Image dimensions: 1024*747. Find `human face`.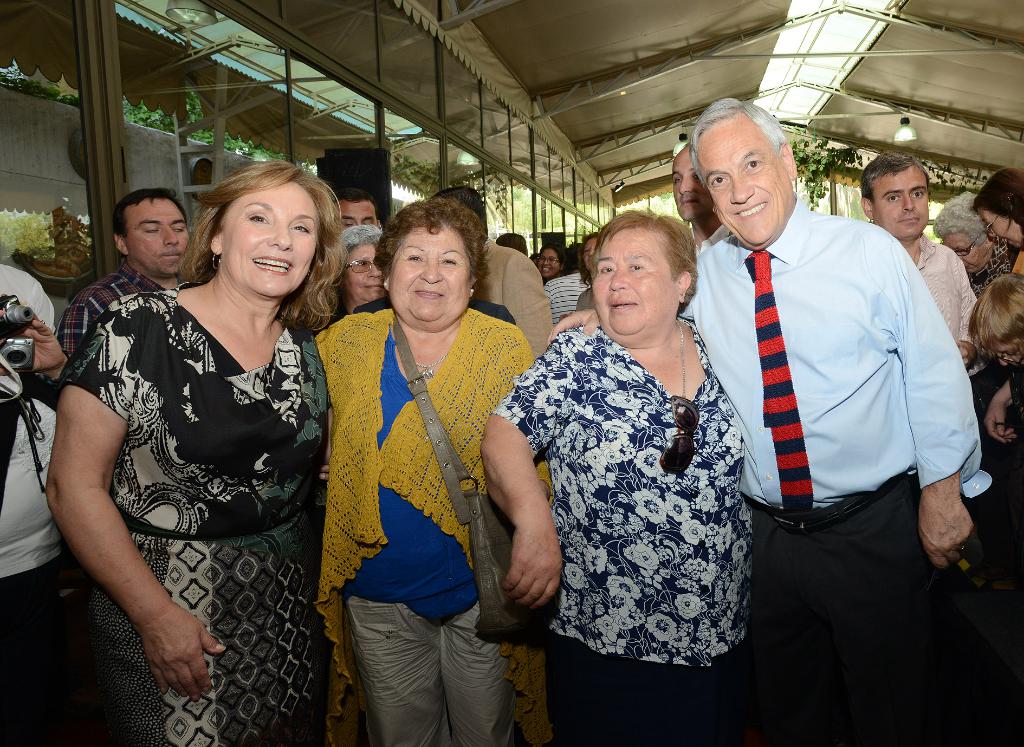
590,230,674,330.
